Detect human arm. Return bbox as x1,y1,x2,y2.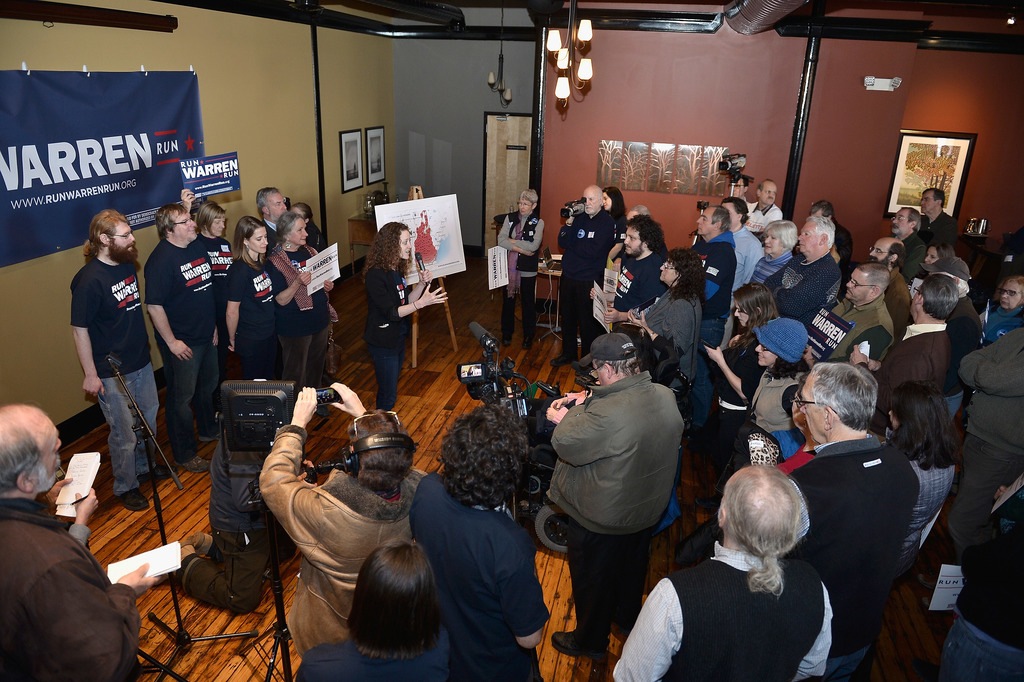
957,331,1002,386.
